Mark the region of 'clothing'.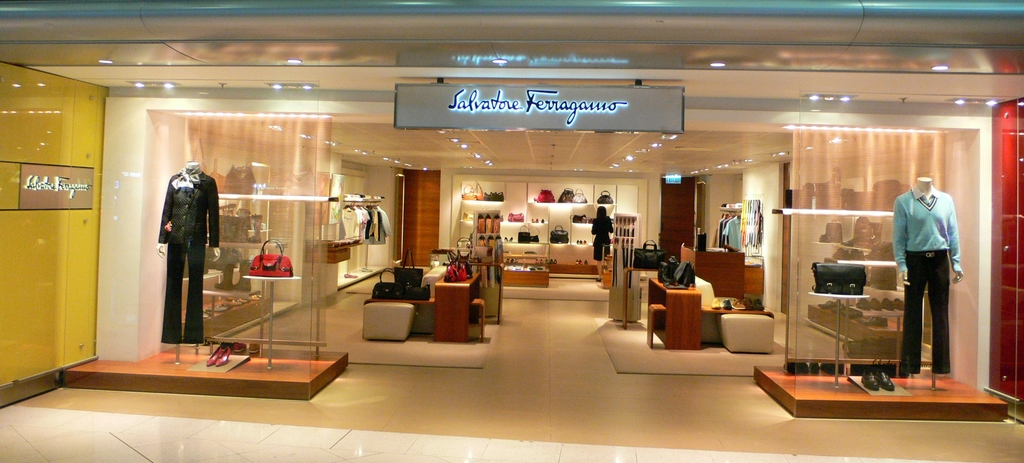
Region: region(366, 205, 372, 236).
